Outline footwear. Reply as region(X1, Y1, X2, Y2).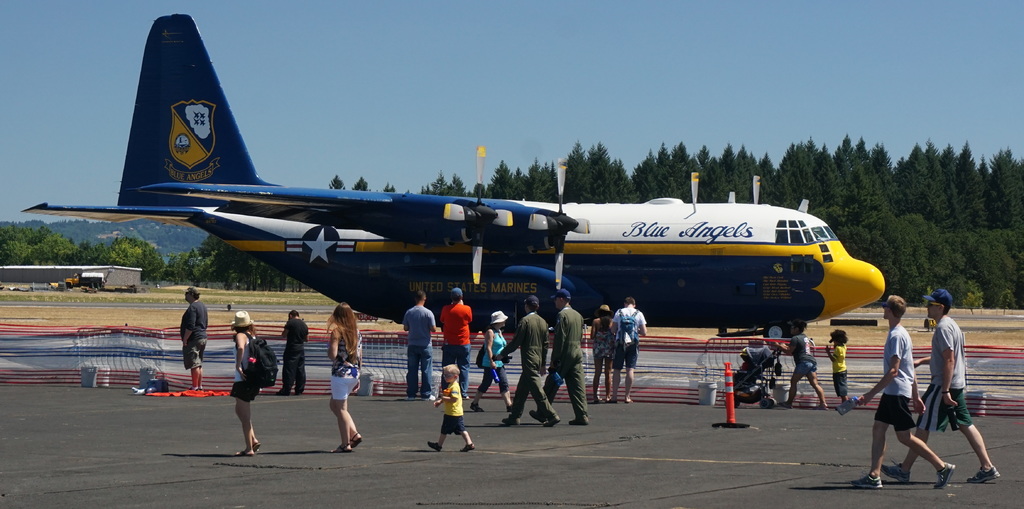
region(542, 415, 562, 428).
